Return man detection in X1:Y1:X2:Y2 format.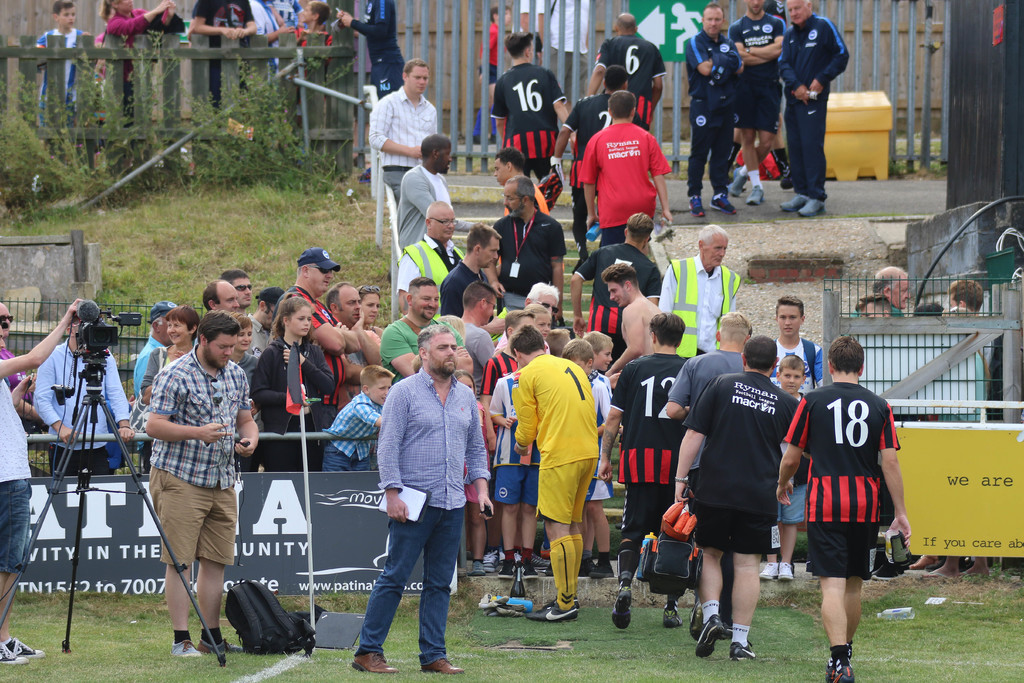
495:286:564:342.
